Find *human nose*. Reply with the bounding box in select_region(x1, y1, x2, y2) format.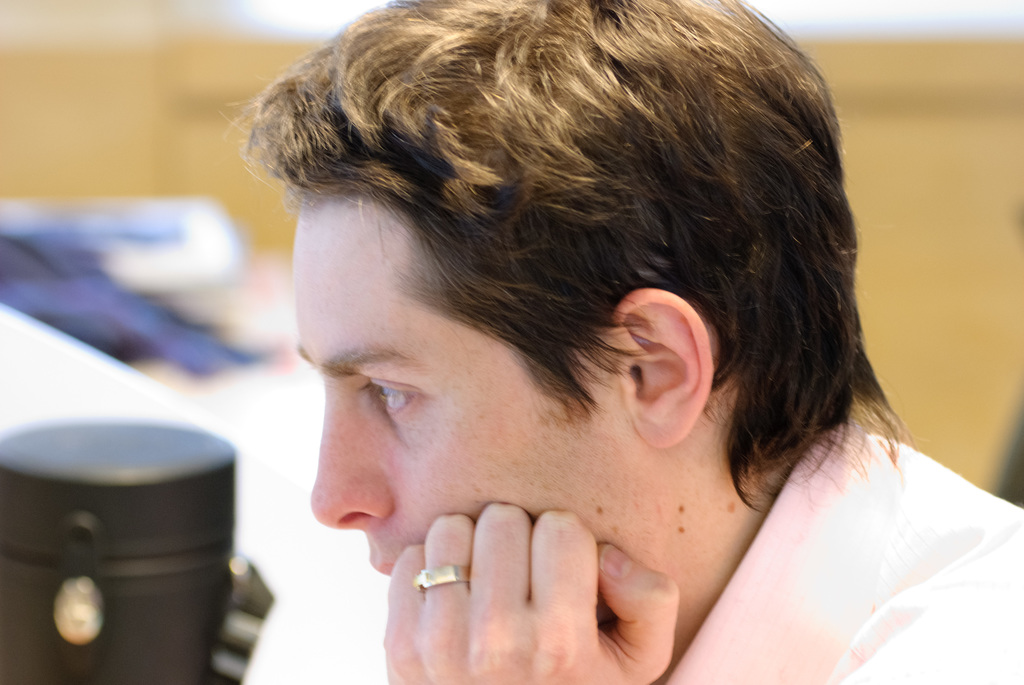
select_region(305, 398, 408, 545).
